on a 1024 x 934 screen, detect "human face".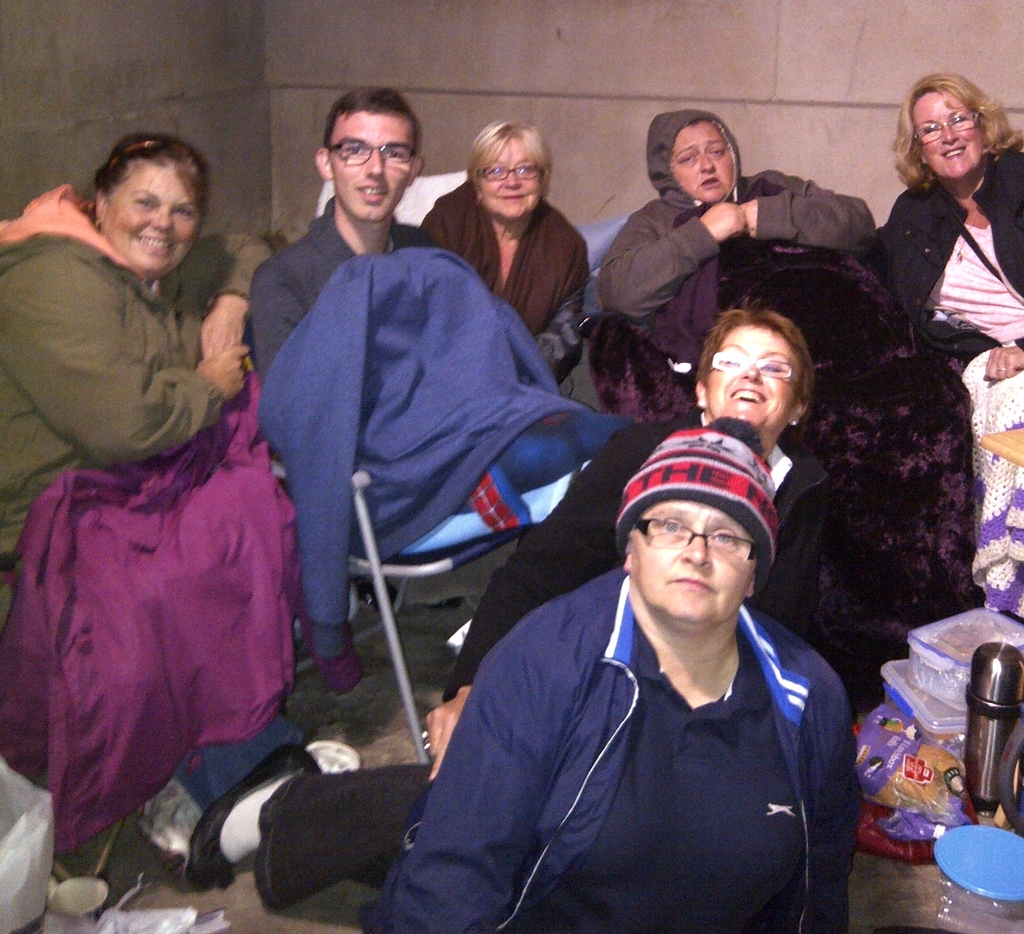
(left=335, top=104, right=415, bottom=219).
